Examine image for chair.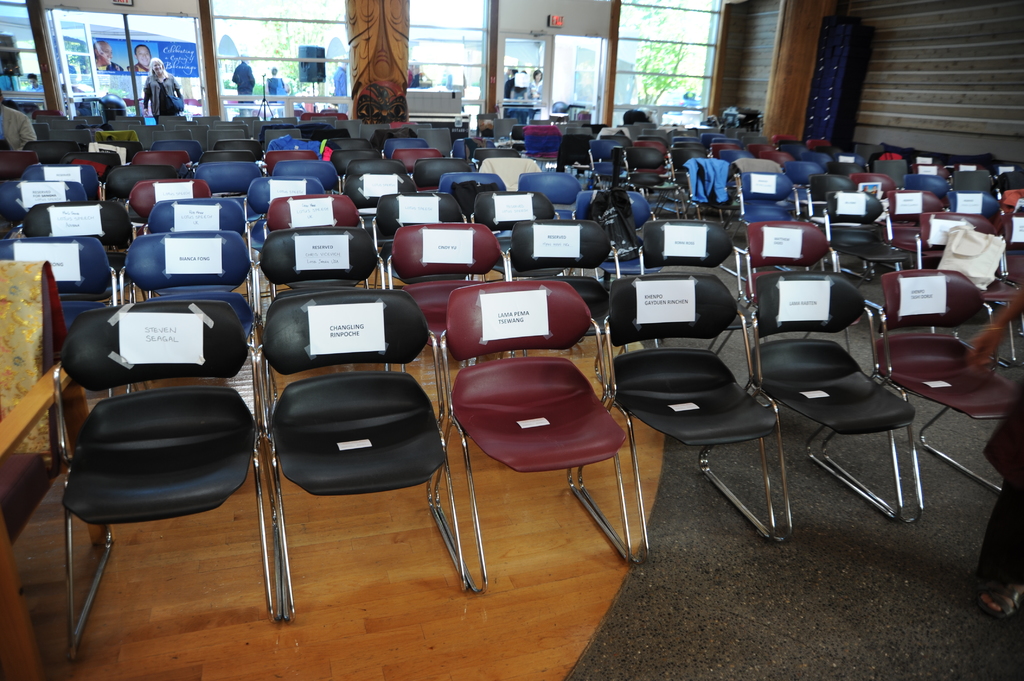
Examination result: <region>554, 136, 591, 177</region>.
